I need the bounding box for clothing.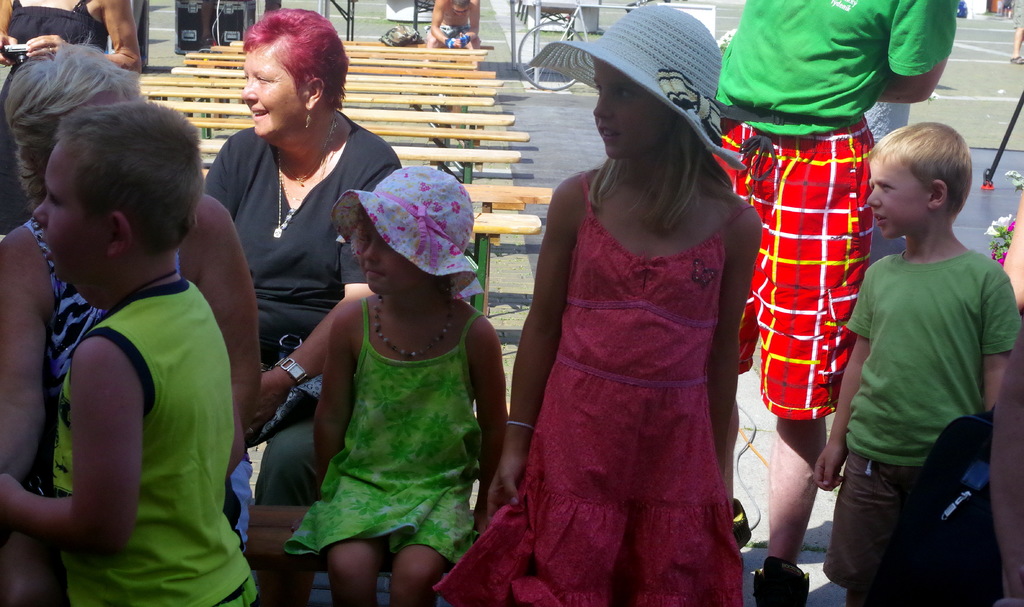
Here it is: Rect(4, 0, 97, 237).
